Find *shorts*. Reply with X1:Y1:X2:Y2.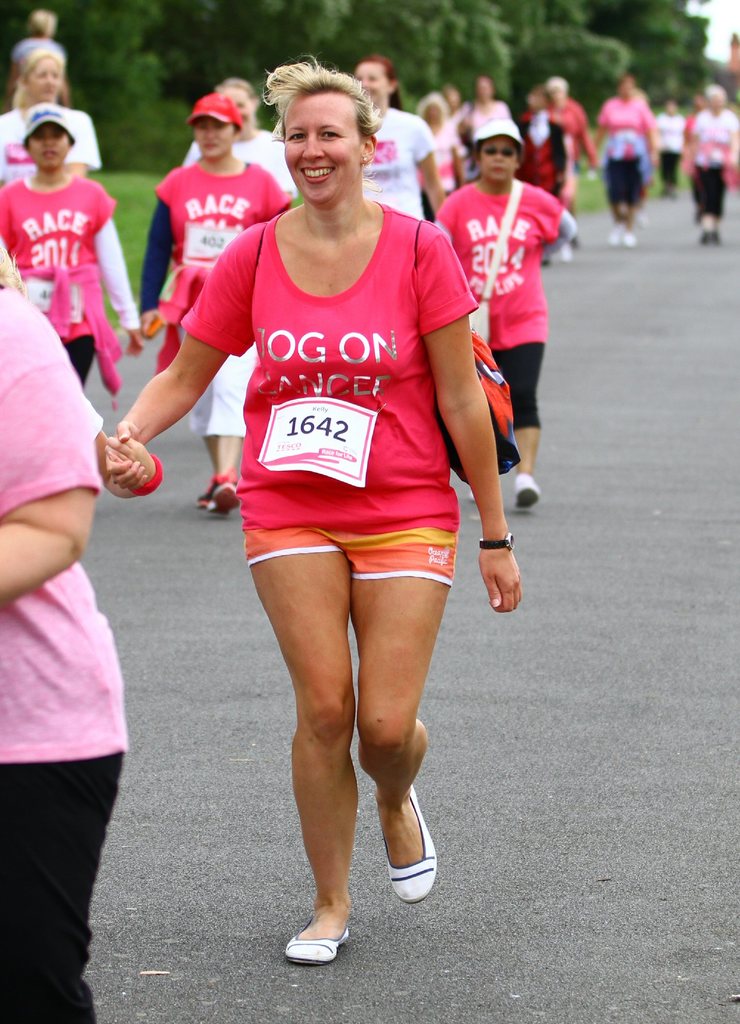
177:323:261:435.
